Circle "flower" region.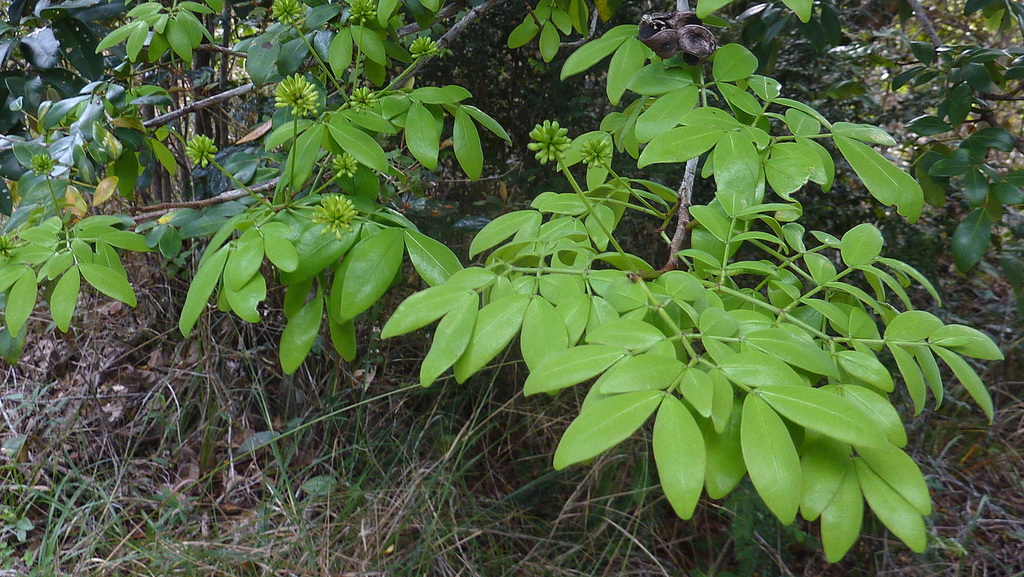
Region: {"x1": 271, "y1": 70, "x2": 323, "y2": 115}.
